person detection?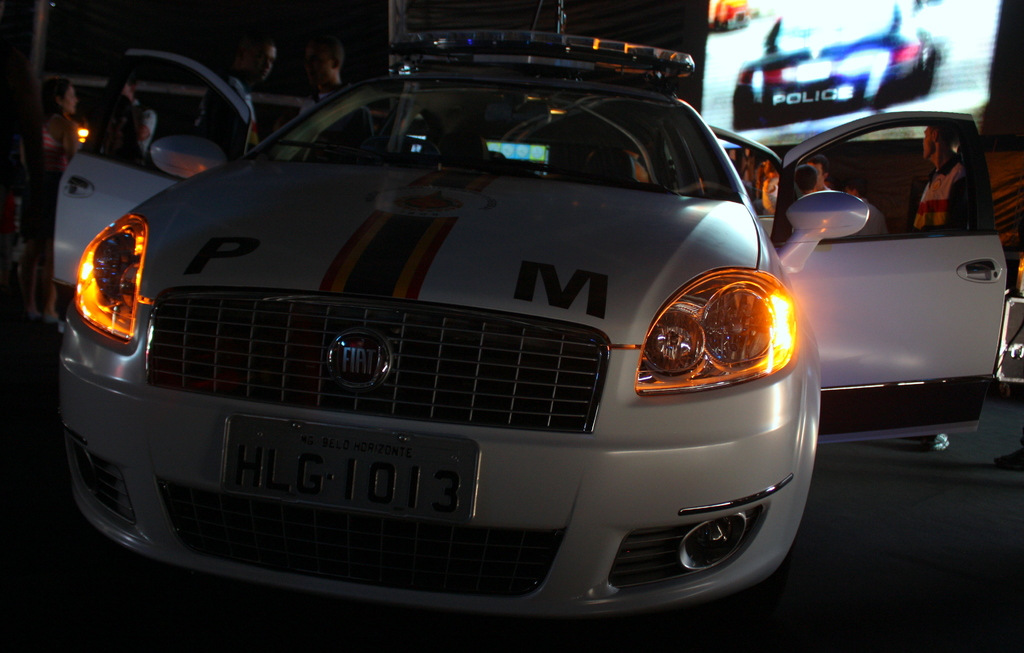
804:154:833:193
